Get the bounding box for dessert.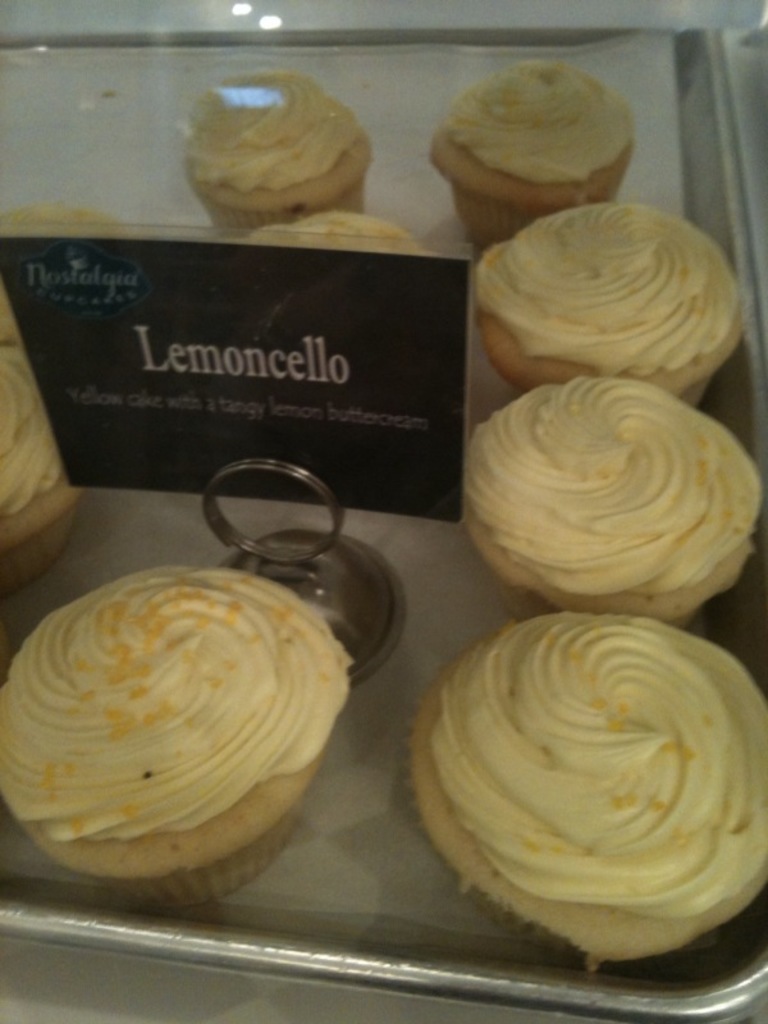
crop(186, 69, 372, 230).
